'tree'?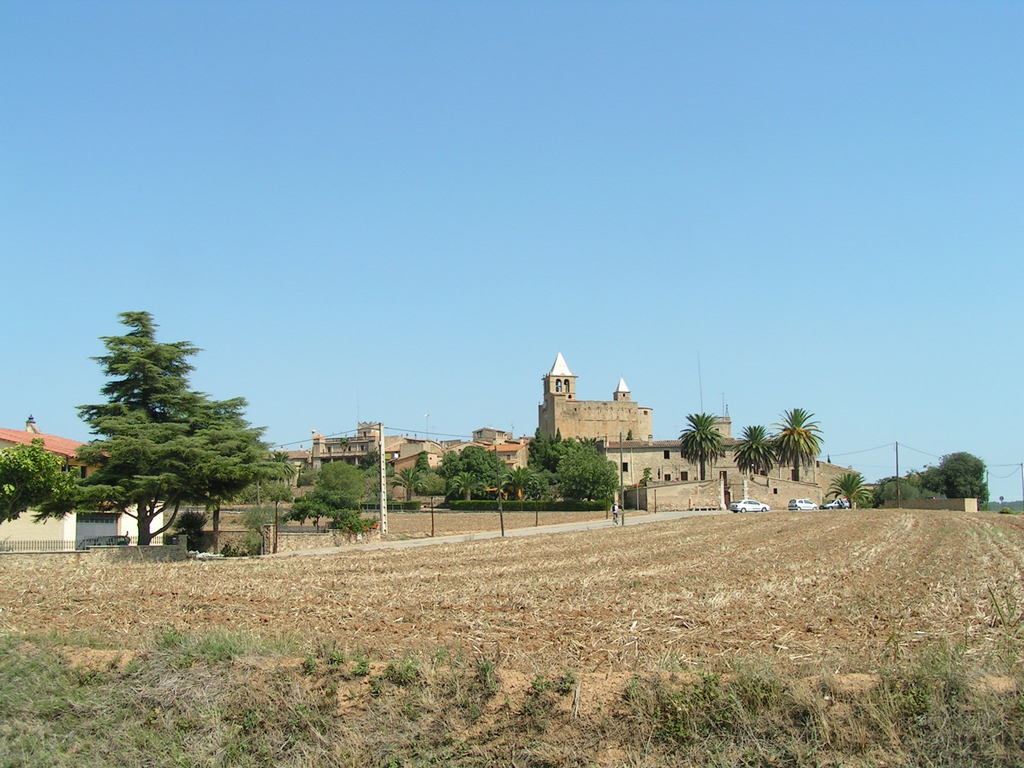
crop(824, 468, 876, 509)
